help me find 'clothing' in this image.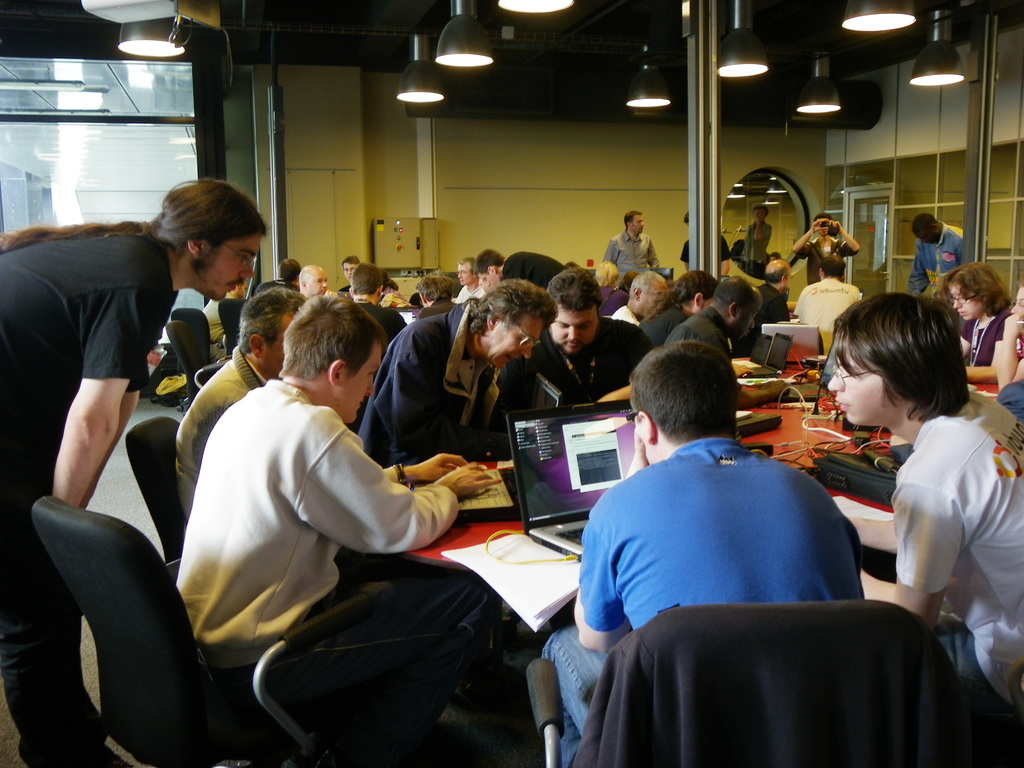
Found it: (left=744, top=220, right=774, bottom=269).
